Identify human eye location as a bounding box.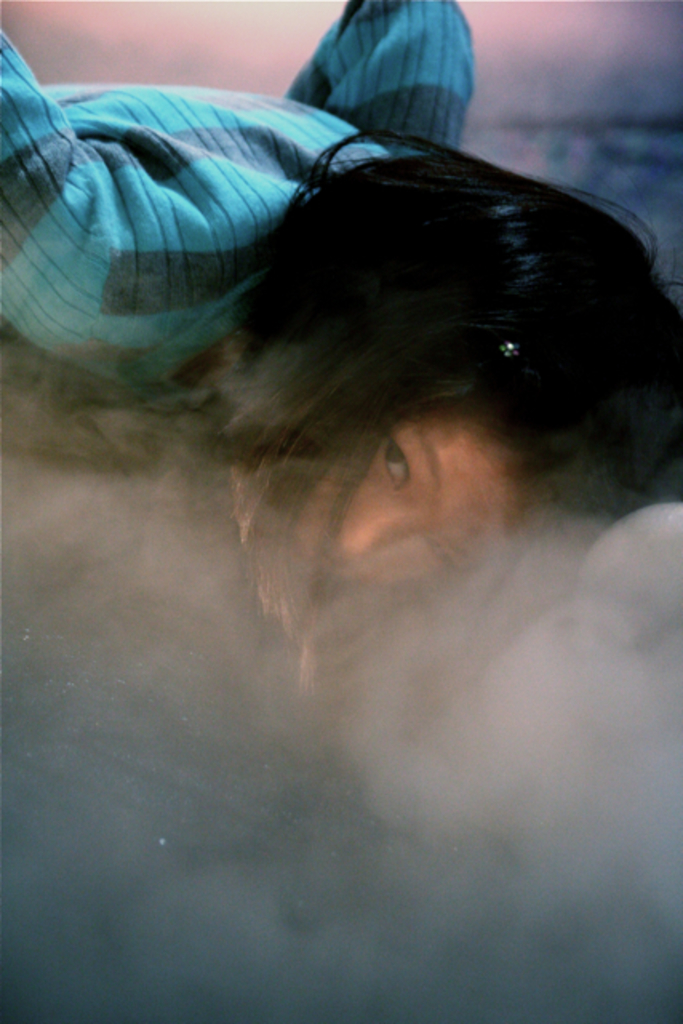
<box>371,426,417,496</box>.
